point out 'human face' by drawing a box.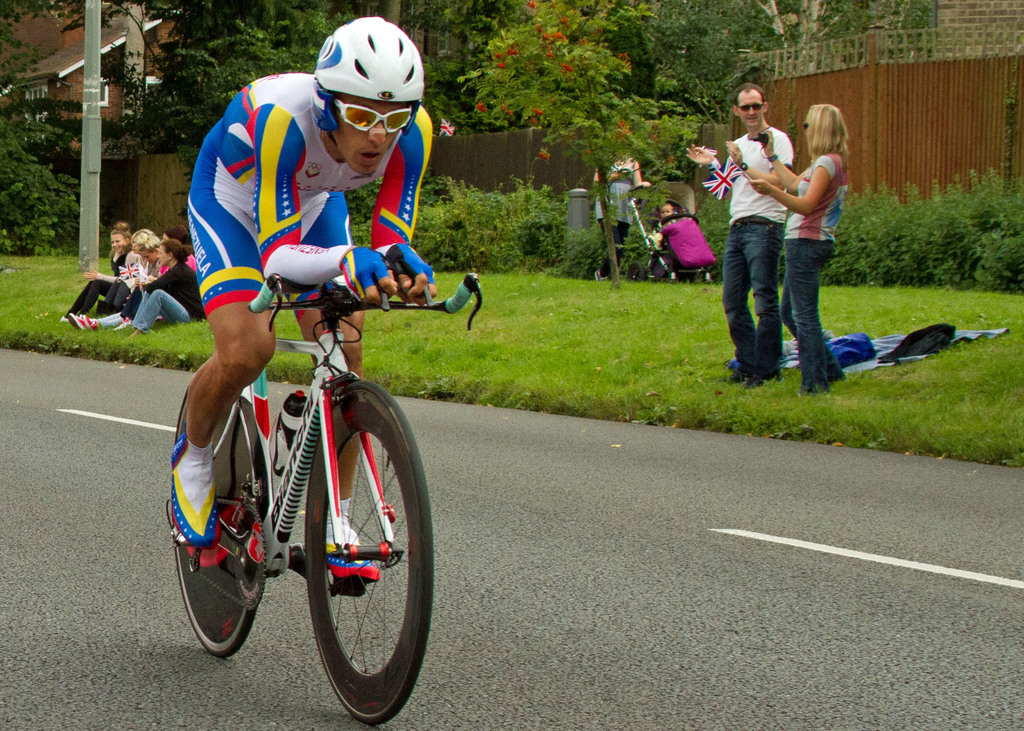
x1=735, y1=92, x2=760, y2=122.
